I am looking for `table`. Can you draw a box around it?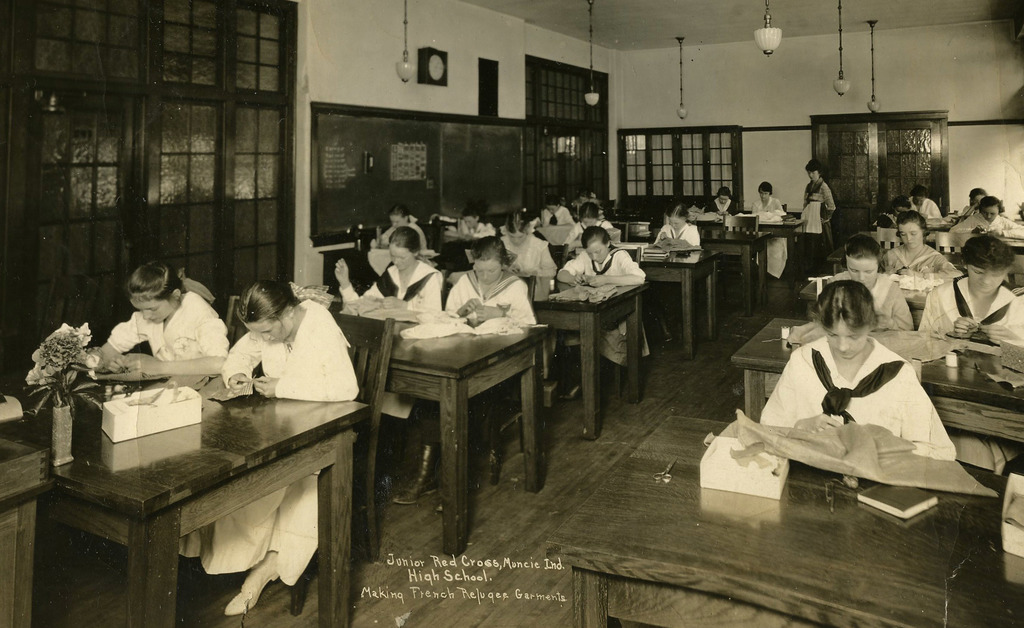
Sure, the bounding box is 532 284 649 439.
